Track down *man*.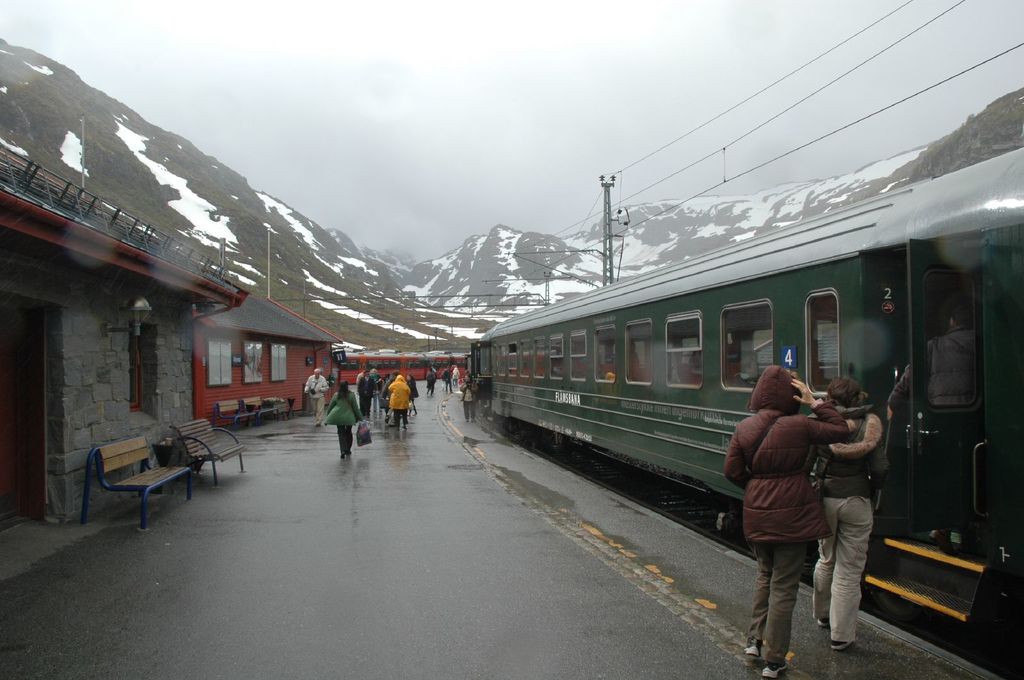
Tracked to rect(424, 362, 435, 395).
